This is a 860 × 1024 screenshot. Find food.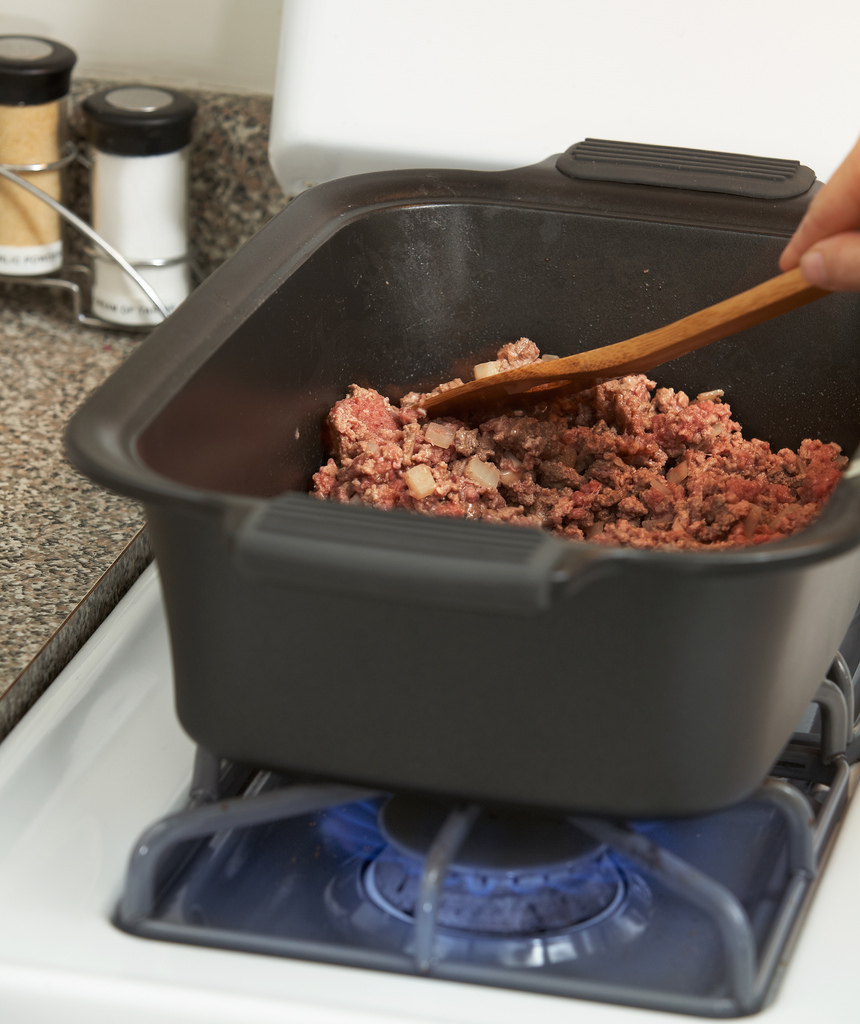
Bounding box: rect(293, 310, 819, 552).
